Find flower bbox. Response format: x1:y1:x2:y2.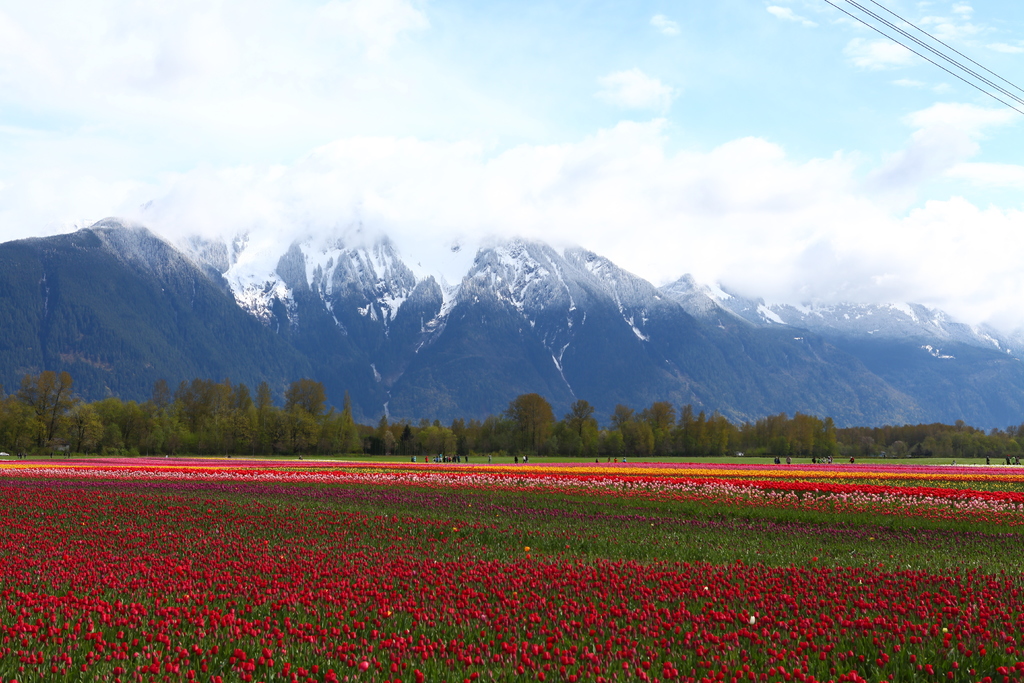
479:627:487:638.
